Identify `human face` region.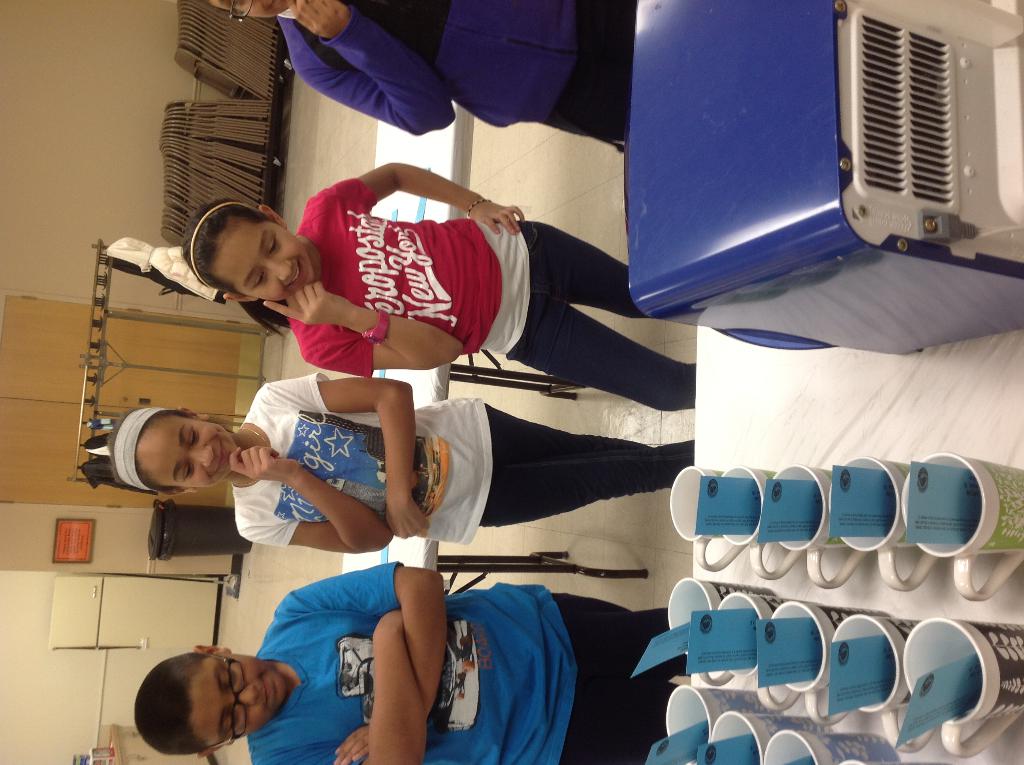
Region: box=[191, 651, 289, 748].
